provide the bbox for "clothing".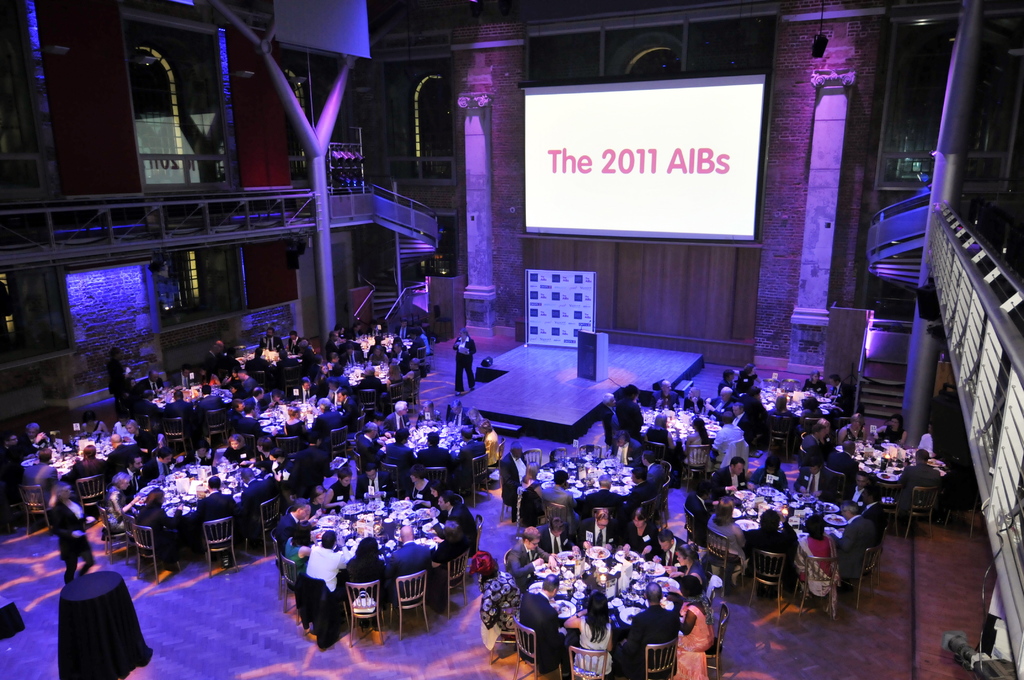
(x1=378, y1=408, x2=406, y2=430).
